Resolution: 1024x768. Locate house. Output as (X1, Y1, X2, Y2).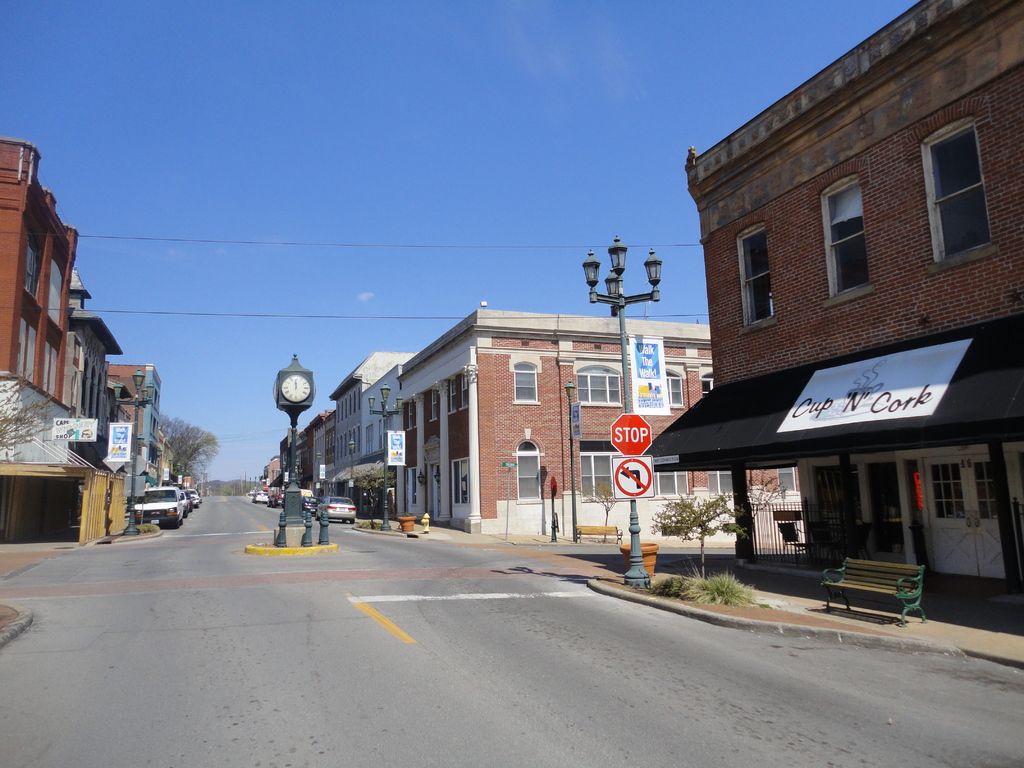
(291, 413, 330, 491).
